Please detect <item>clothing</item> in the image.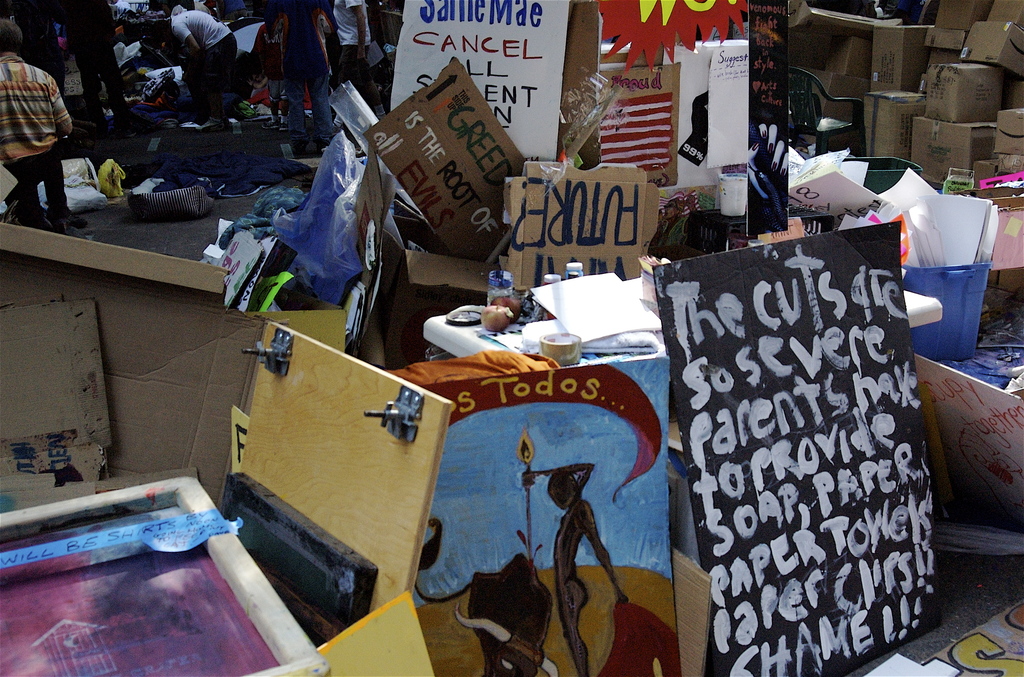
select_region(330, 0, 366, 70).
